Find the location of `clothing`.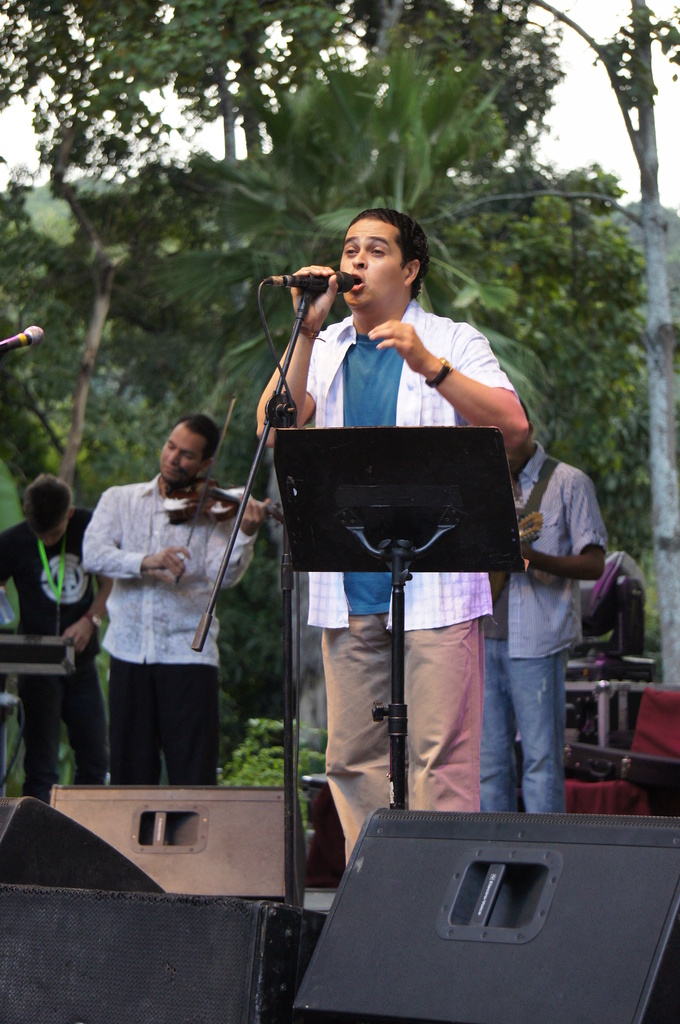
Location: locate(72, 454, 231, 804).
